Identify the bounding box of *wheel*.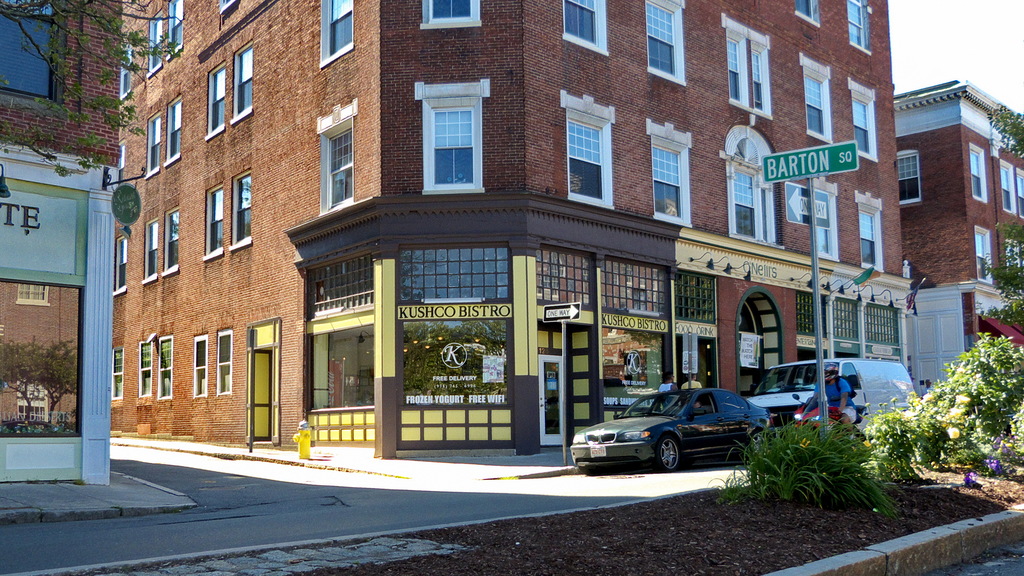
x1=749 y1=432 x2=765 y2=454.
